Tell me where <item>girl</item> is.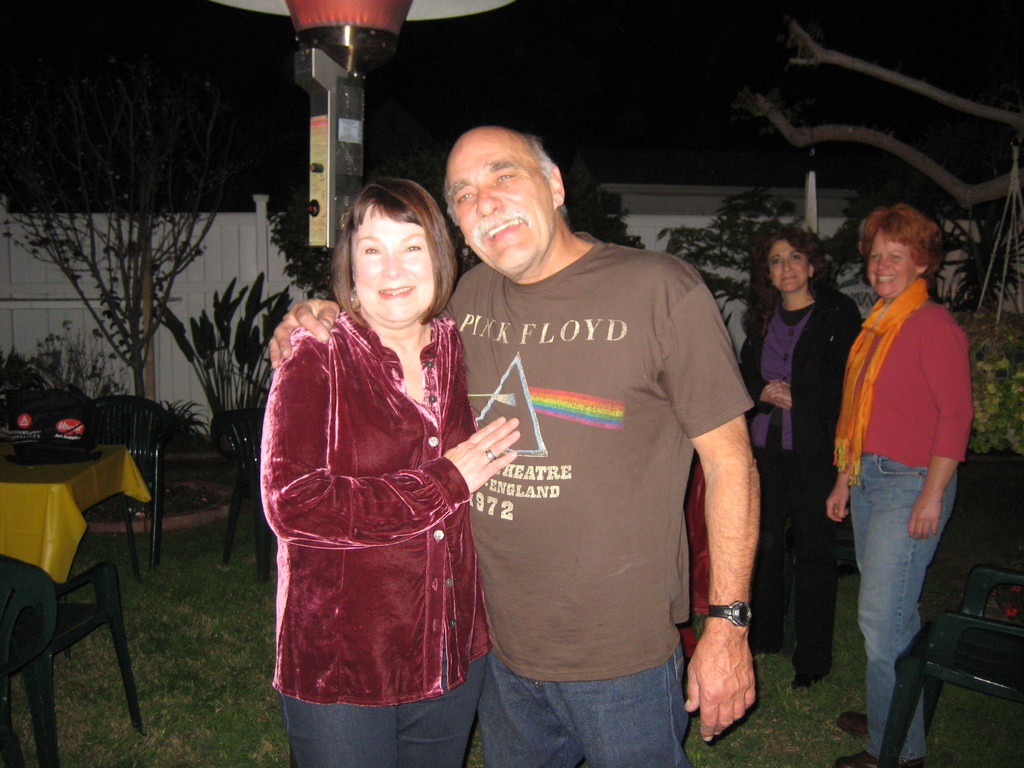
<item>girl</item> is at 824:208:975:767.
